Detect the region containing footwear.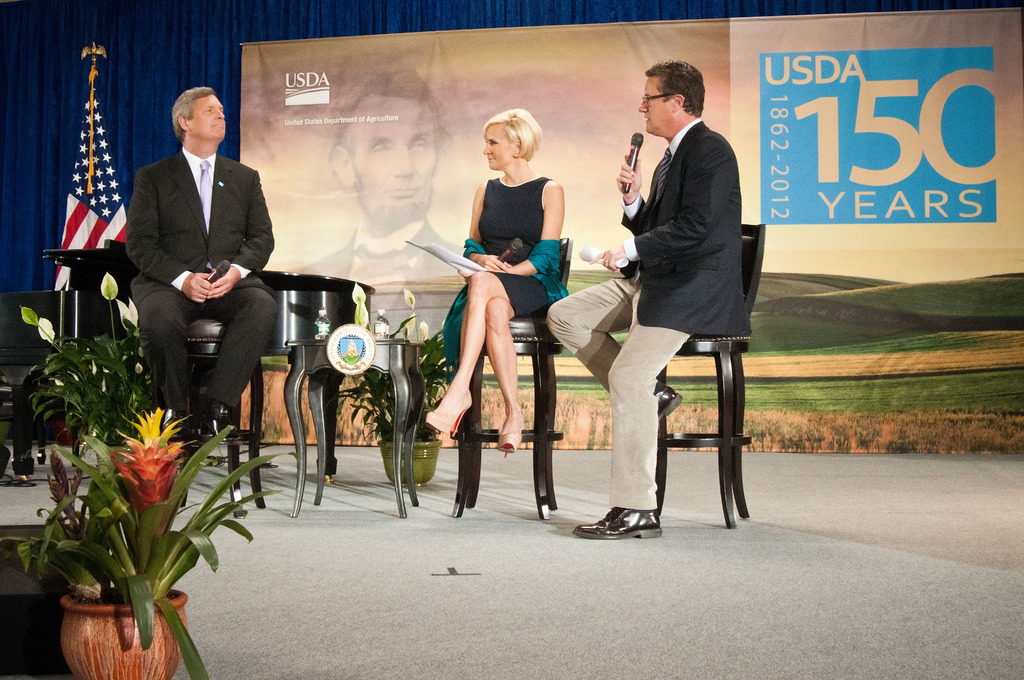
652/385/683/423.
